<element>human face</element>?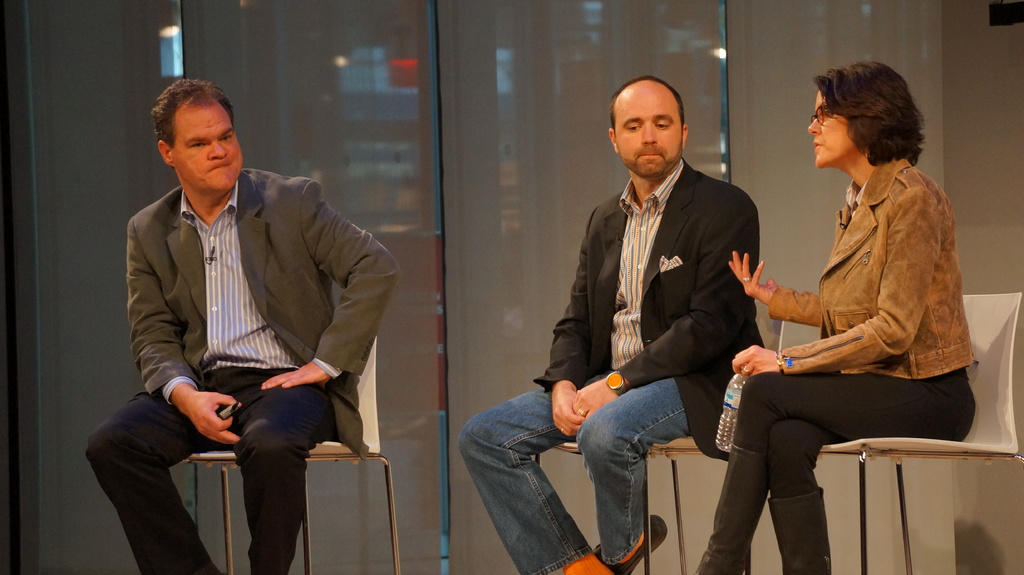
805, 95, 860, 168
